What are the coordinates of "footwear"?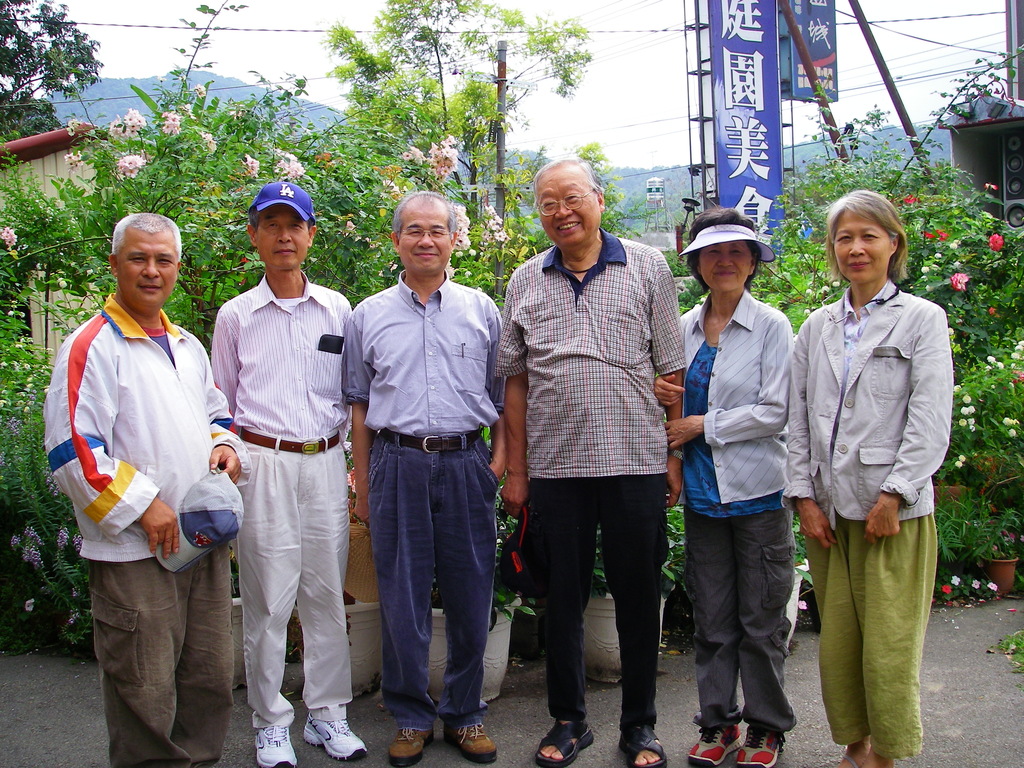
region(678, 712, 744, 767).
